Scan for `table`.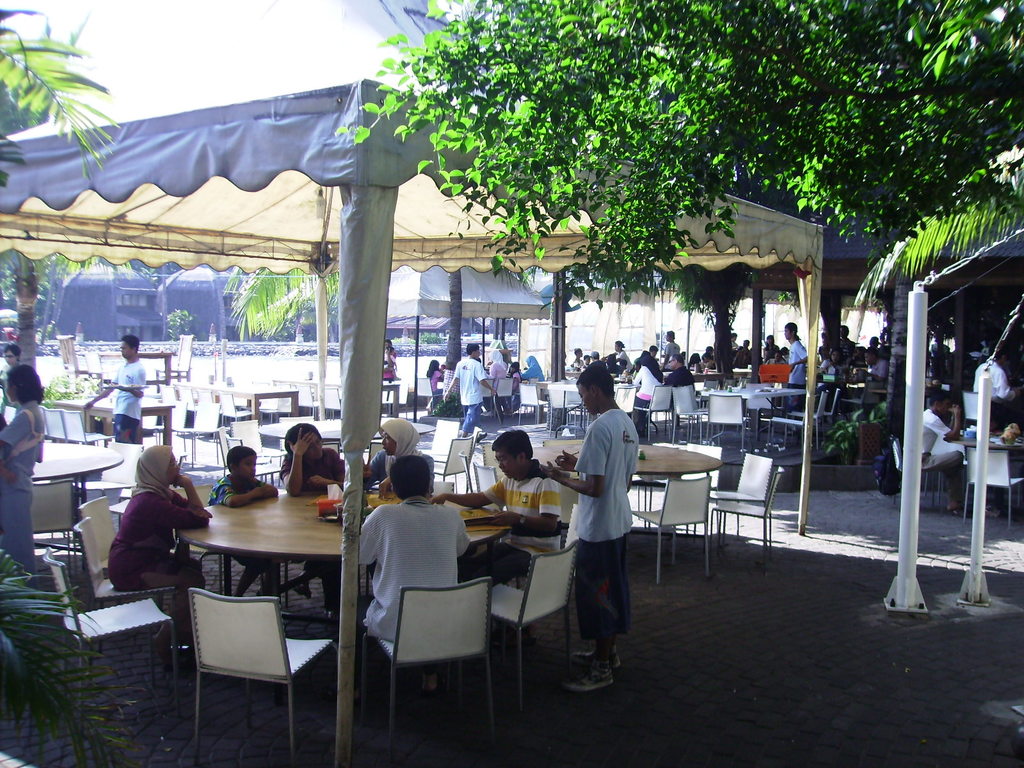
Scan result: bbox(672, 368, 721, 384).
